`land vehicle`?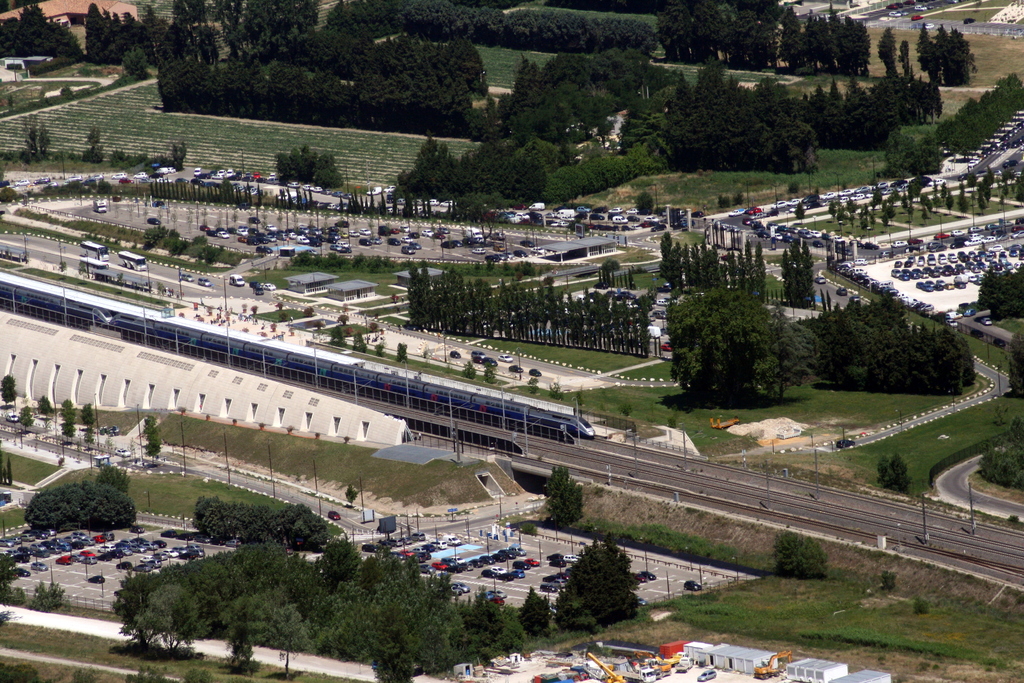
120, 250, 147, 269
